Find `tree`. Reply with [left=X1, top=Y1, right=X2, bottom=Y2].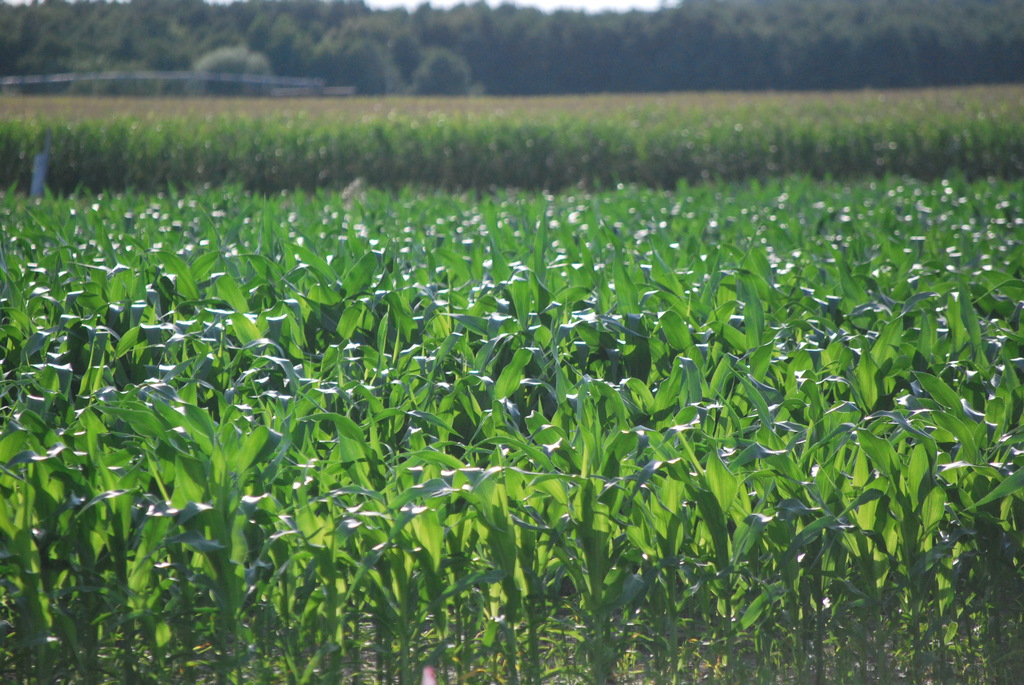
[left=409, top=47, right=470, bottom=92].
